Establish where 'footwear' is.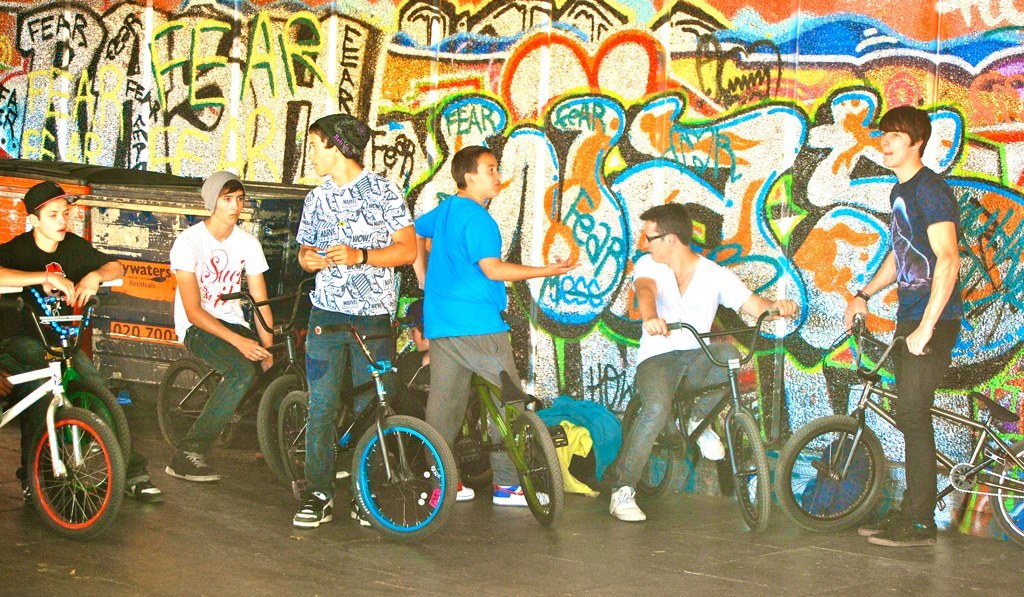
Established at <box>122,478,166,507</box>.
